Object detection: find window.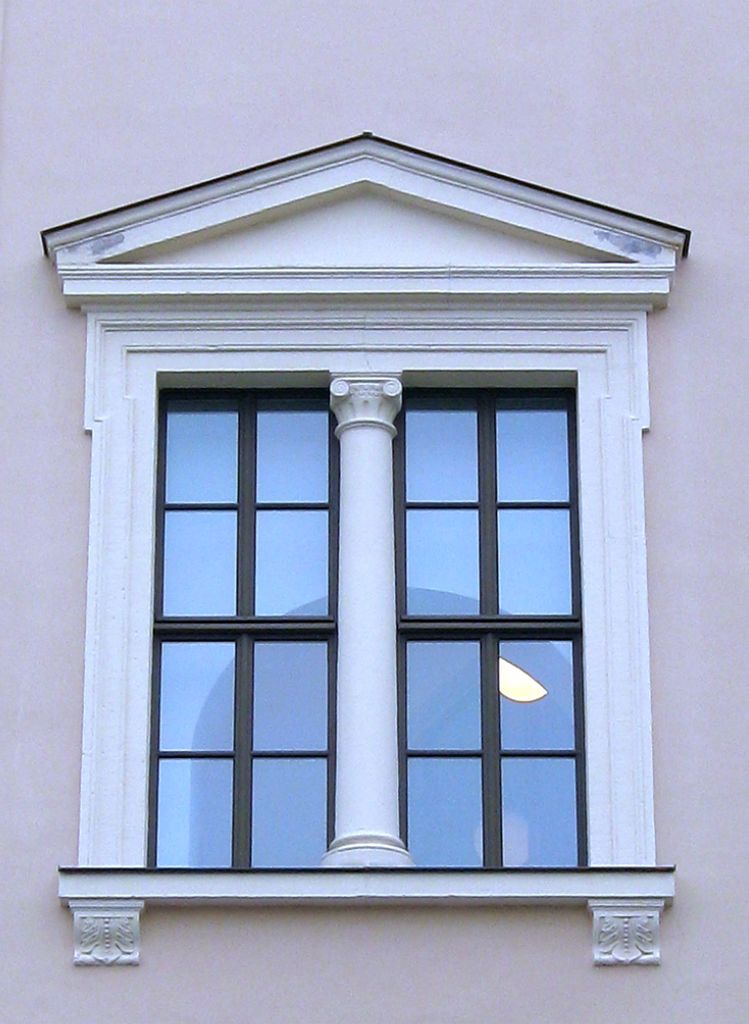
(147,377,580,868).
